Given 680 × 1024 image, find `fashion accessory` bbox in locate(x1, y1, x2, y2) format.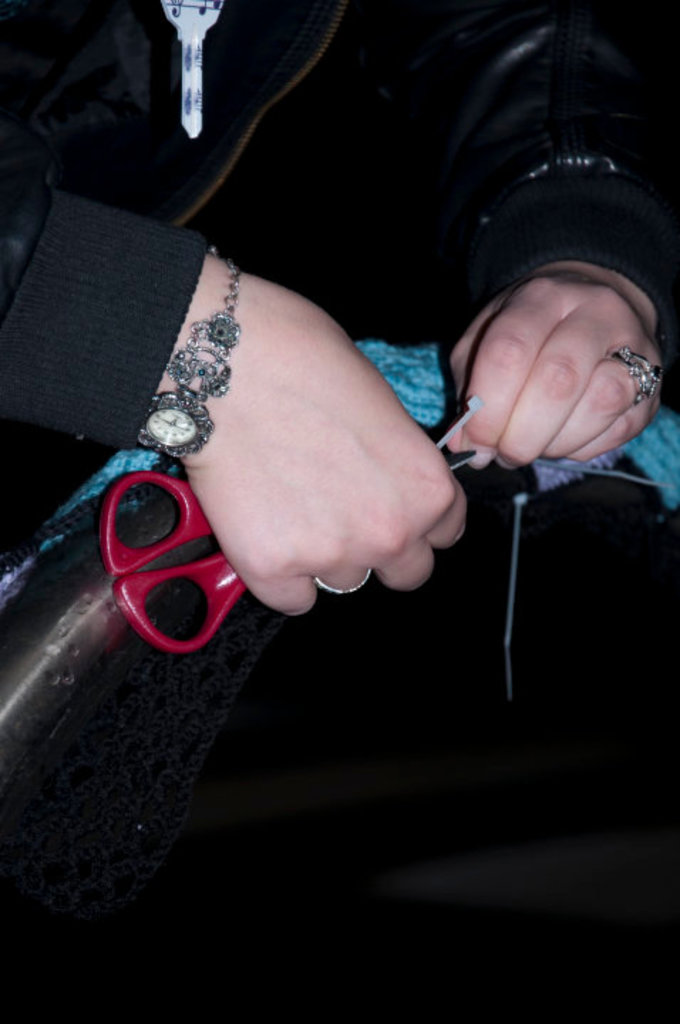
locate(606, 348, 663, 408).
